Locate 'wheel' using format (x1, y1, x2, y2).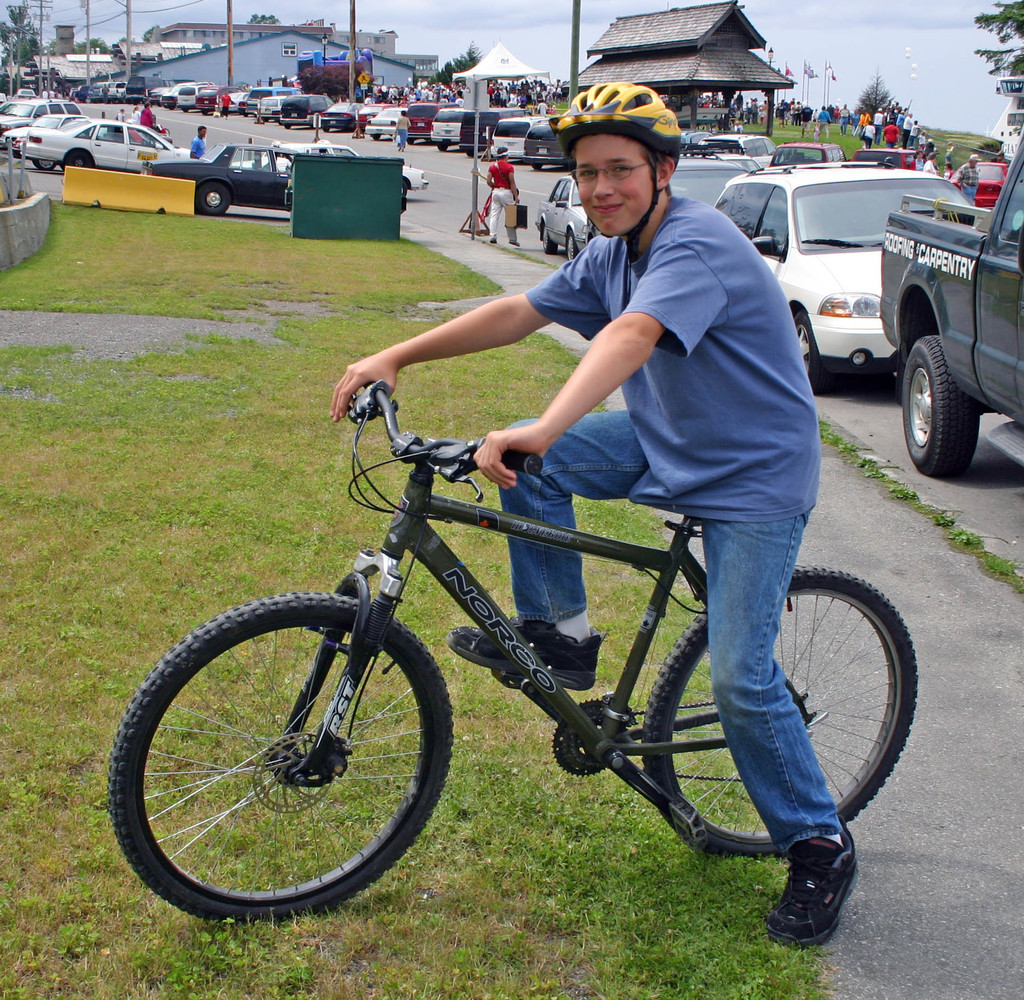
(61, 151, 94, 170).
